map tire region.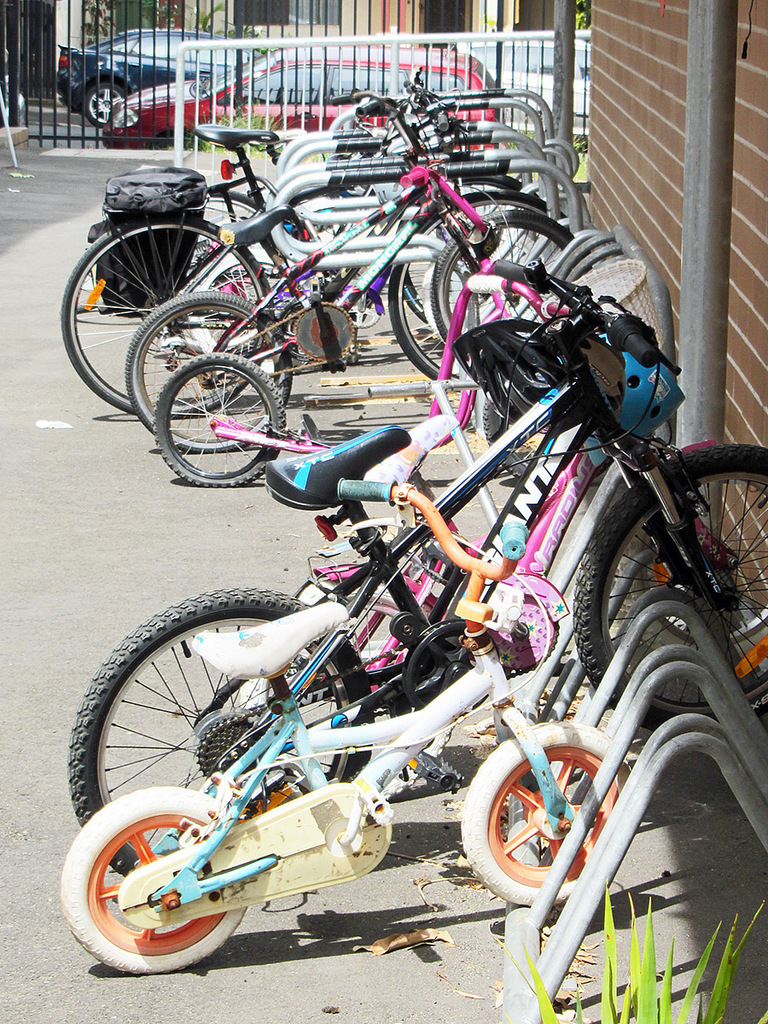
Mapped to crop(128, 286, 303, 456).
